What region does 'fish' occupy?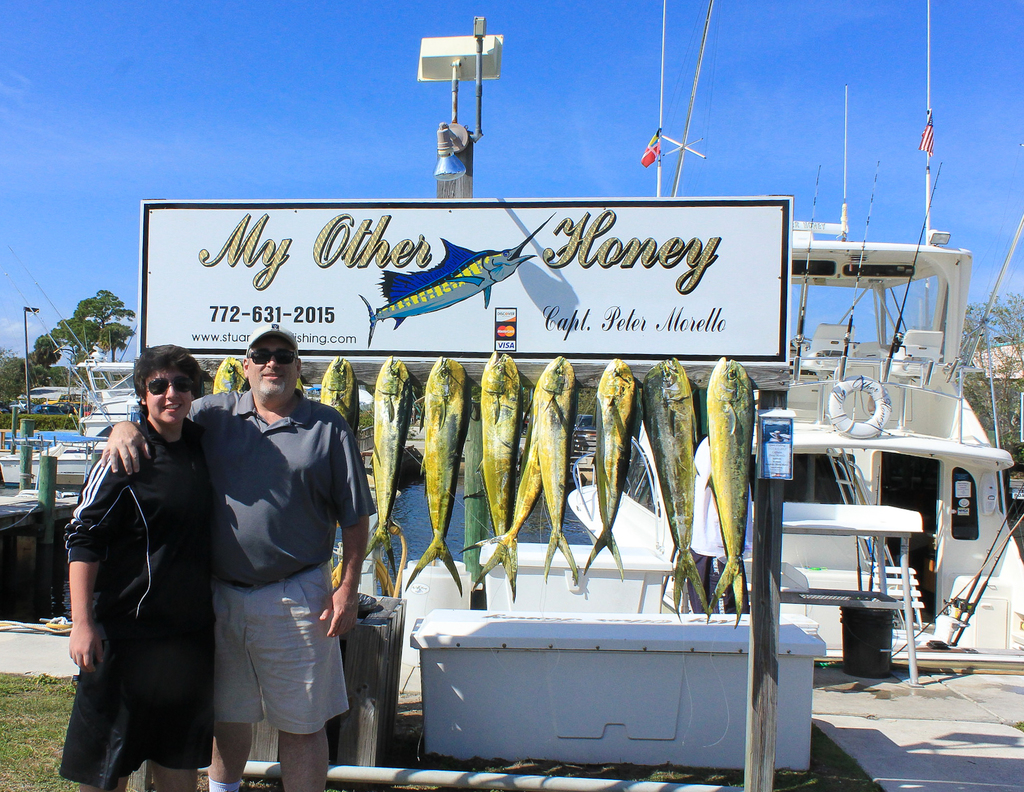
x1=319 y1=359 x2=360 y2=435.
